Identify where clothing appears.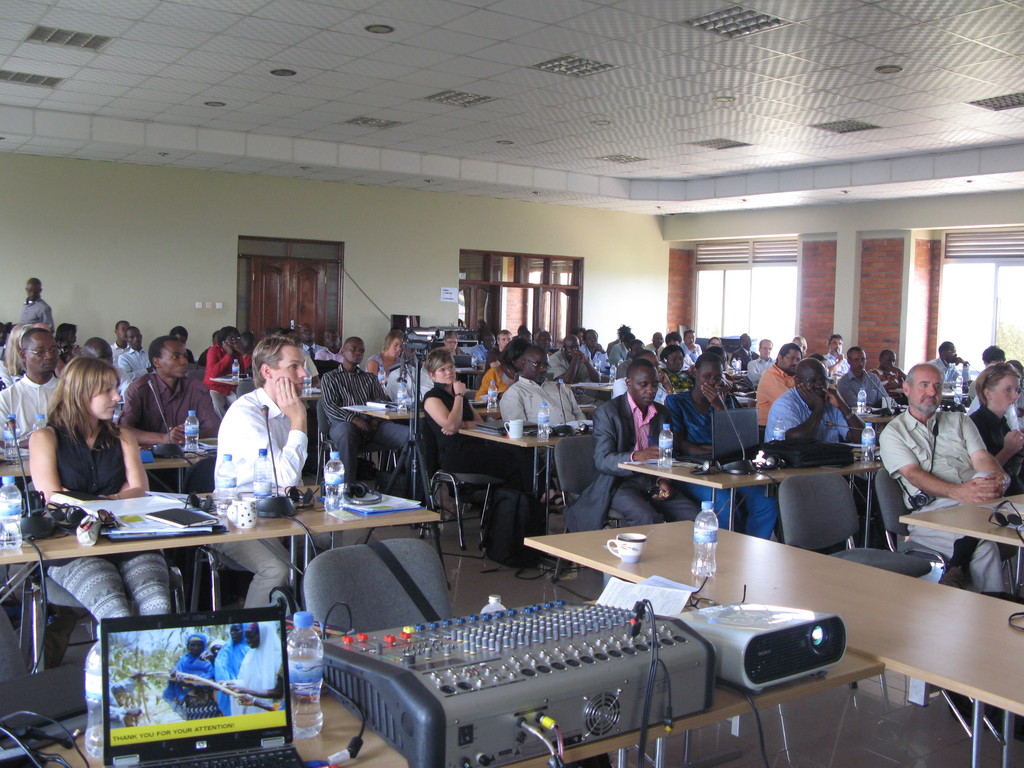
Appears at Rect(971, 404, 1023, 496).
